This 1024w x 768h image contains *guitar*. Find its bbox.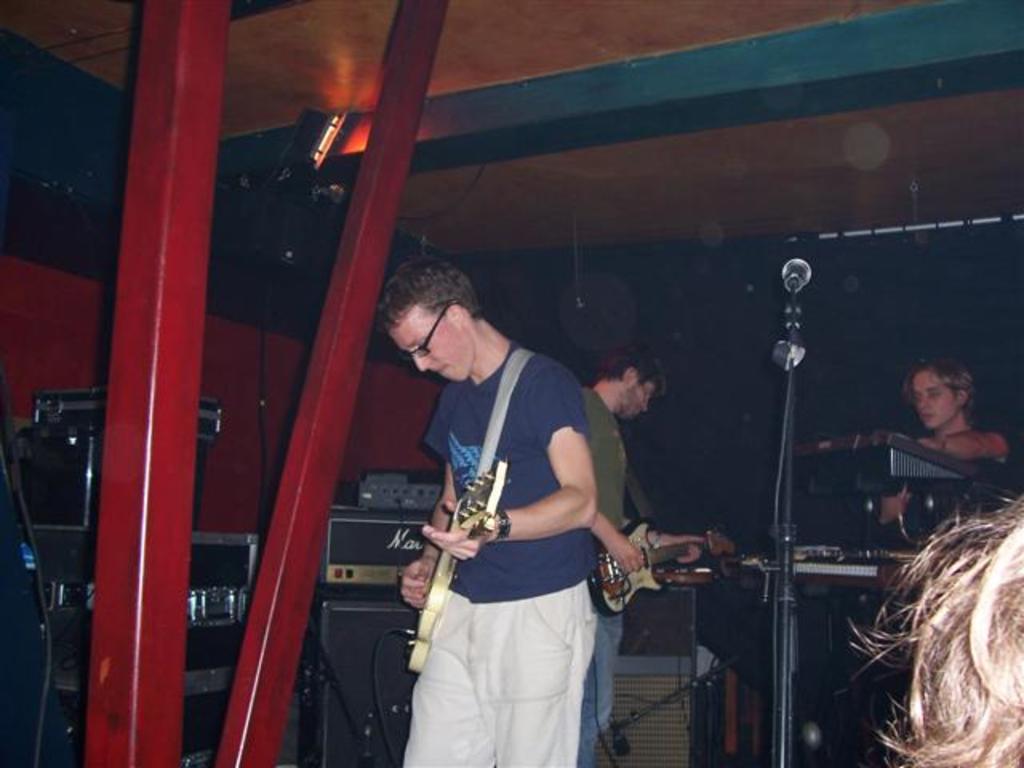
<region>574, 514, 728, 622</region>.
